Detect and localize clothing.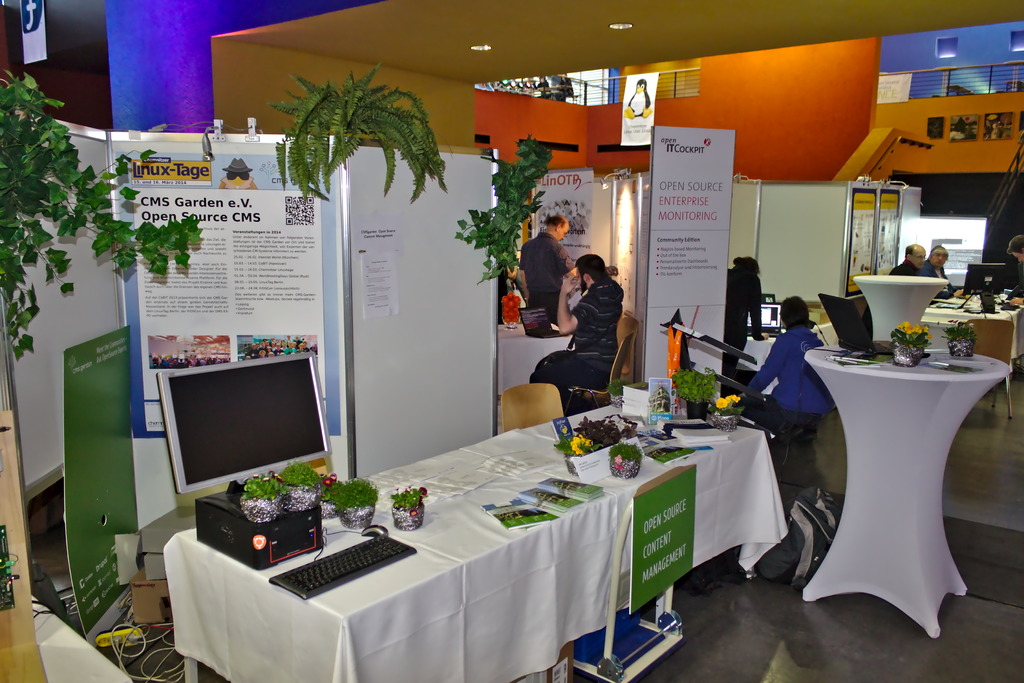
Localized at crop(534, 278, 626, 416).
